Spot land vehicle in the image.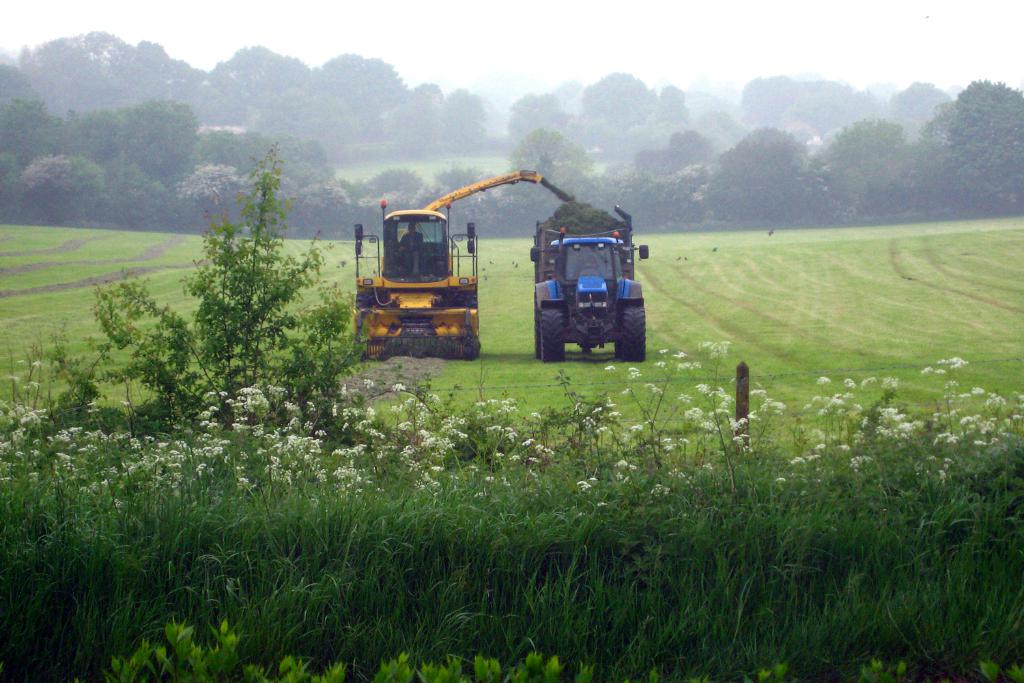
land vehicle found at box=[517, 210, 658, 361].
